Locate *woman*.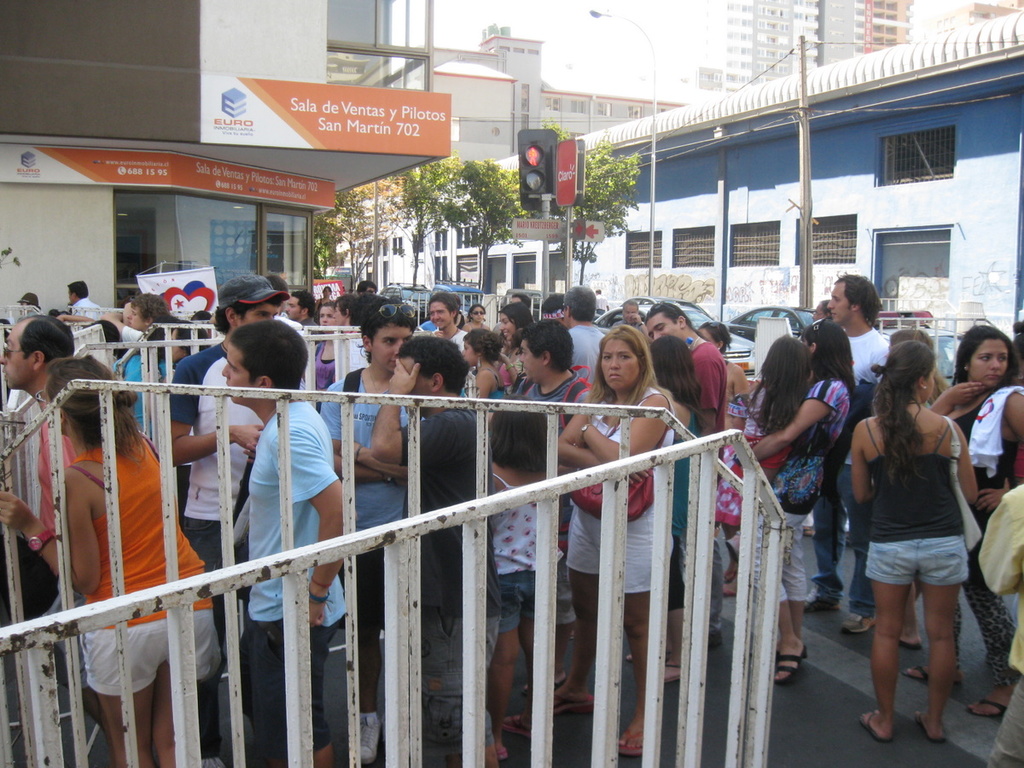
Bounding box: 844 341 984 745.
